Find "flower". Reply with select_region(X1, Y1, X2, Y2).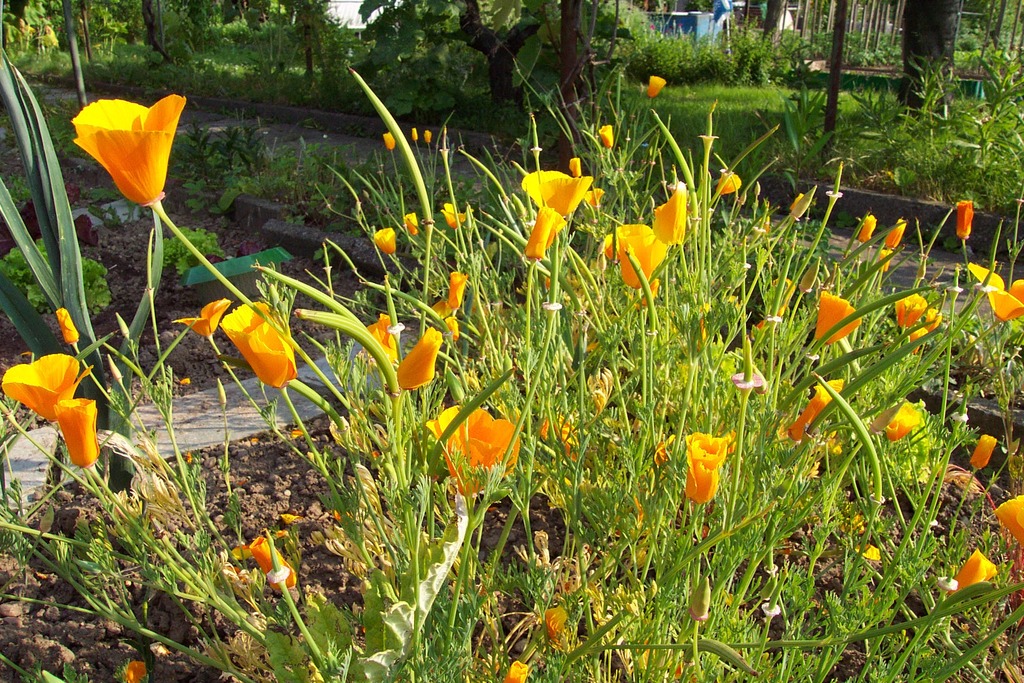
select_region(676, 21, 683, 28).
